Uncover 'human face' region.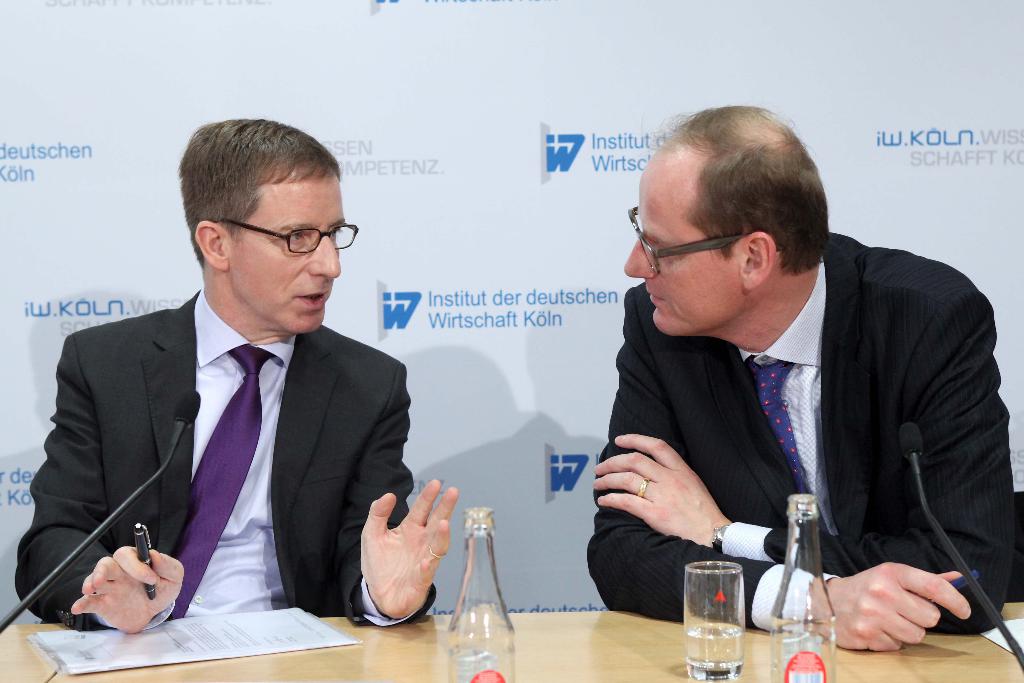
Uncovered: {"x1": 624, "y1": 156, "x2": 742, "y2": 331}.
